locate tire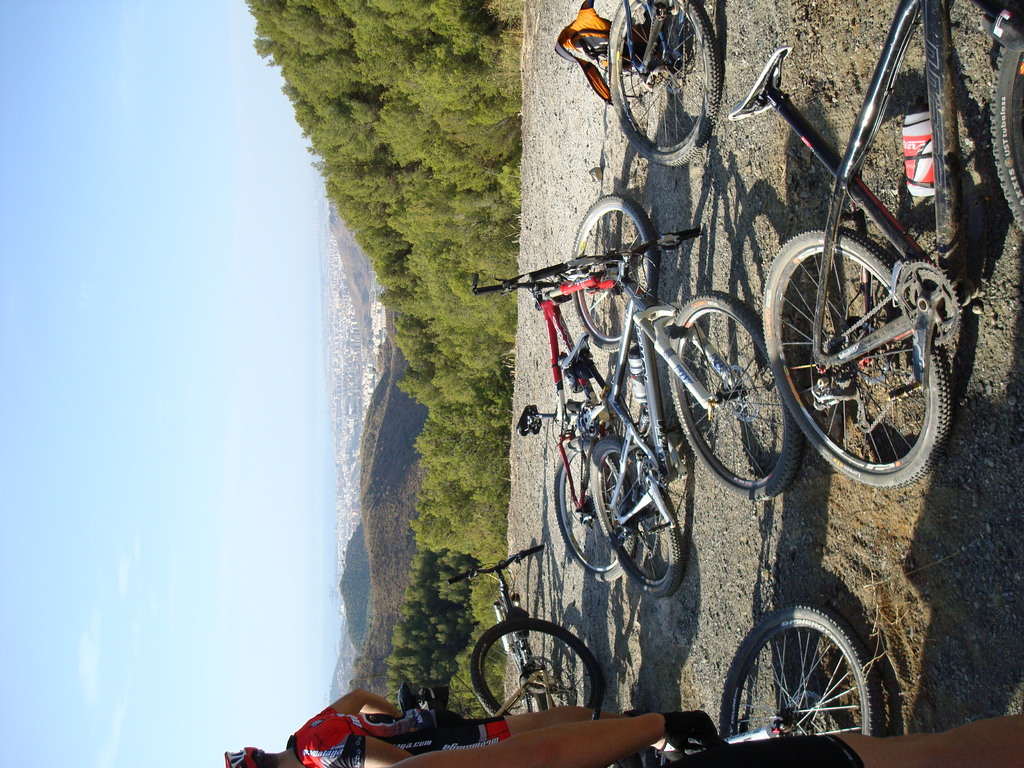
[left=721, top=609, right=874, bottom=746]
